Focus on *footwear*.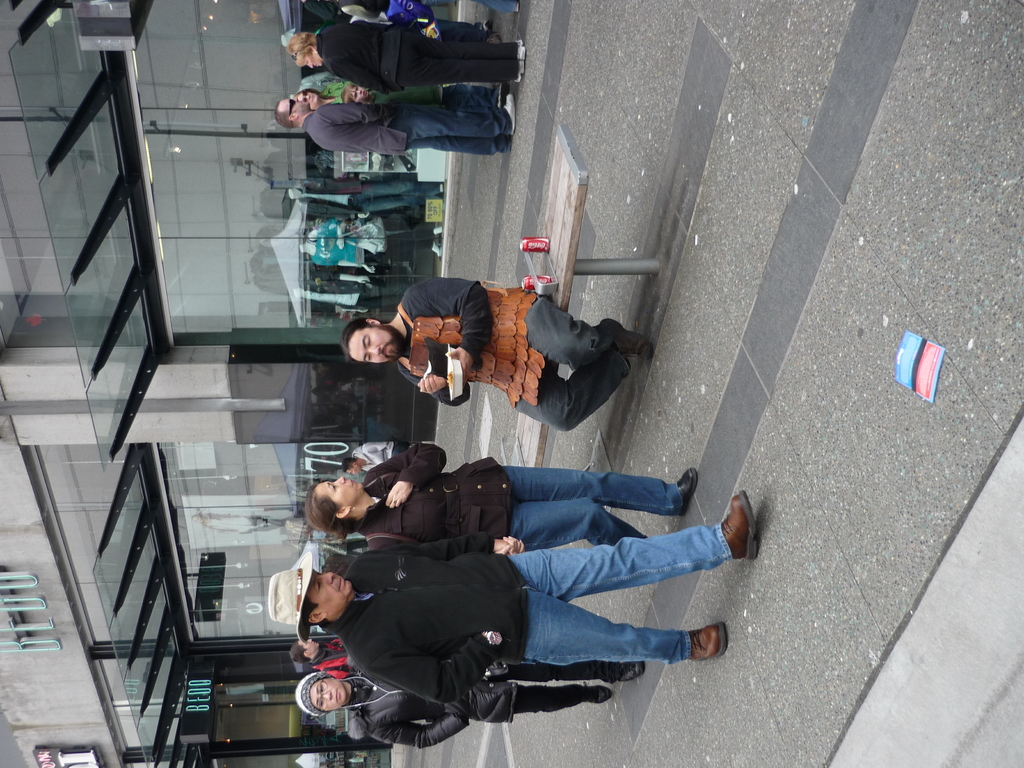
Focused at Rect(516, 42, 528, 74).
